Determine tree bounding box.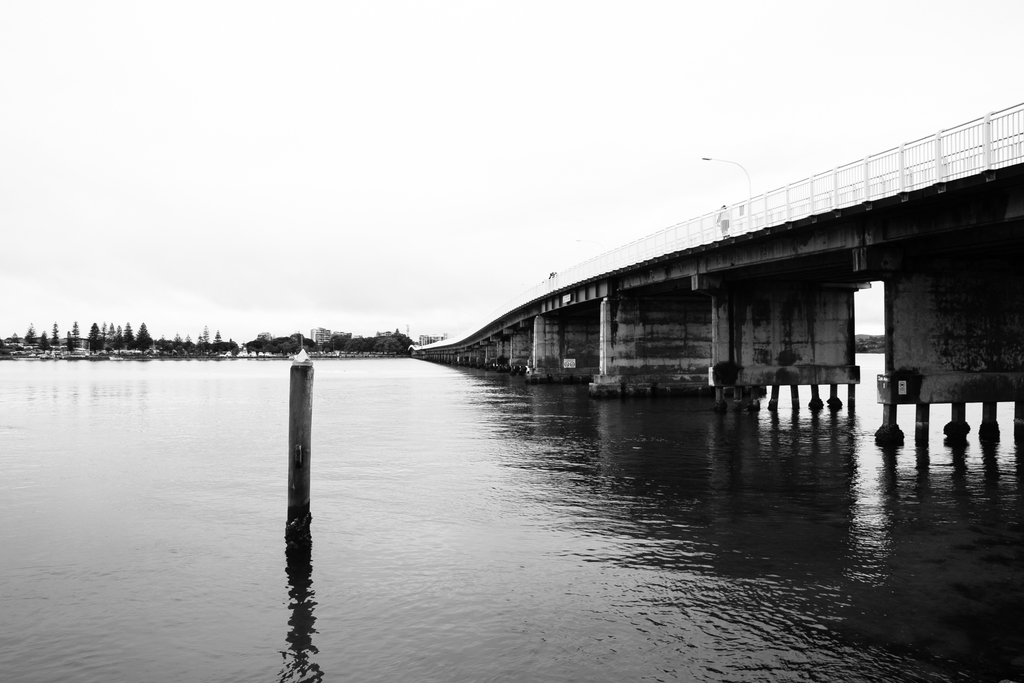
Determined: x1=88 y1=321 x2=105 y2=350.
